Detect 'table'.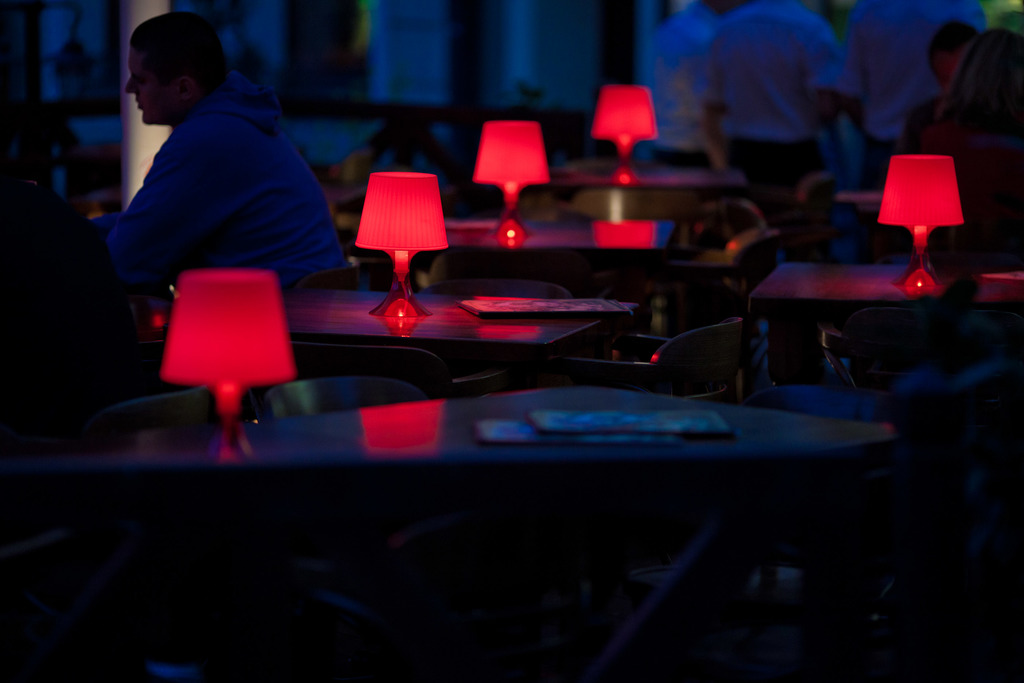
Detected at detection(130, 283, 618, 391).
